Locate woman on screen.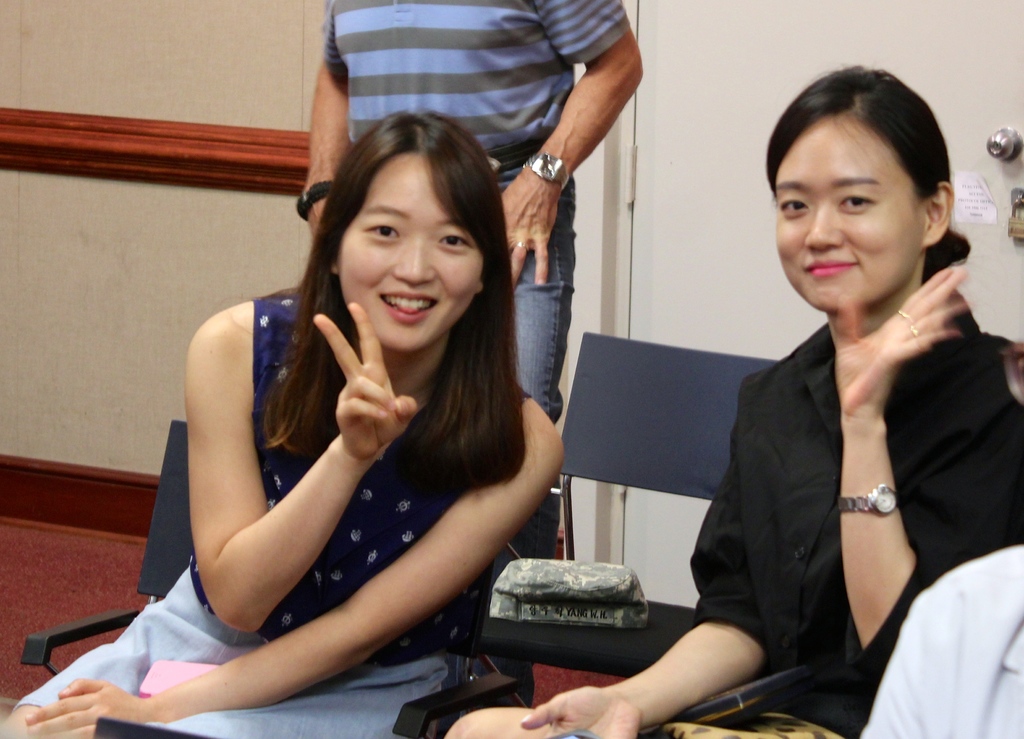
On screen at pyautogui.locateOnScreen(442, 66, 1023, 738).
